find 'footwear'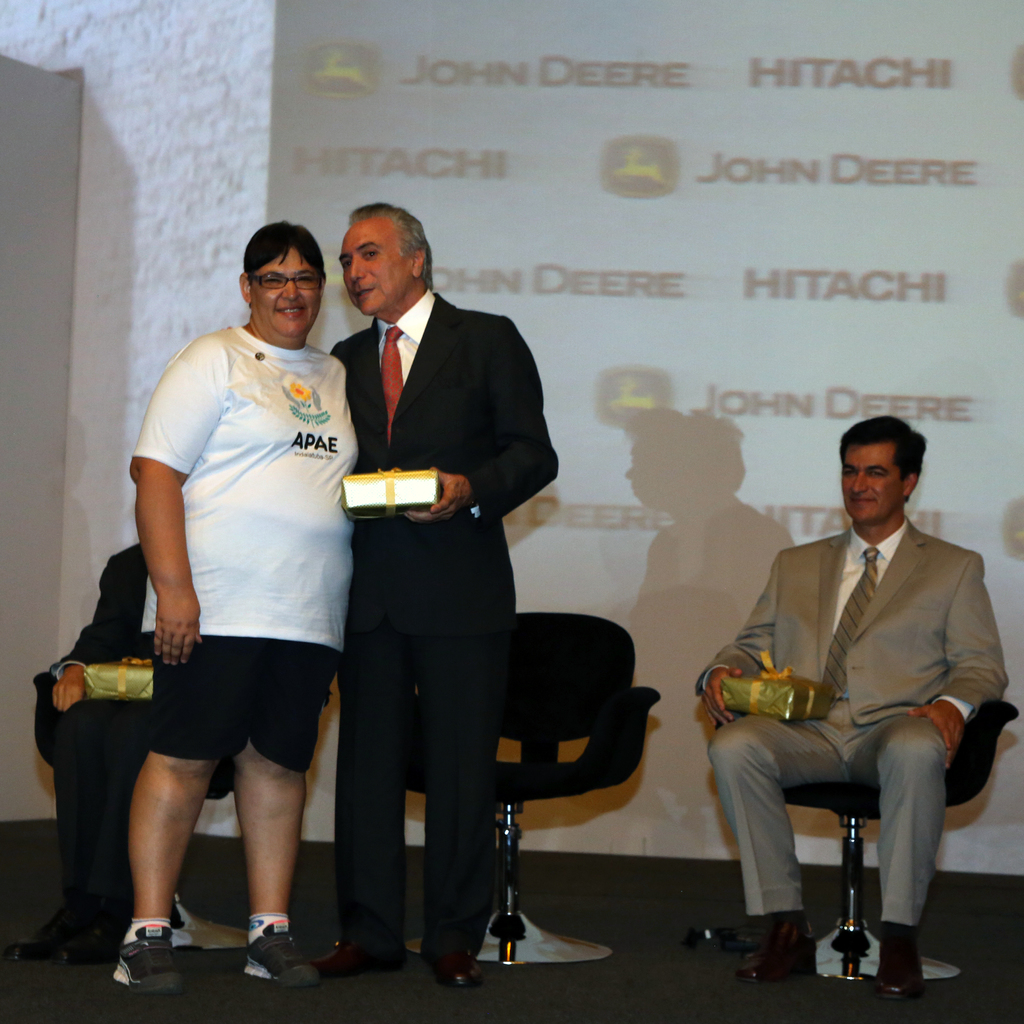
[431,948,485,989]
